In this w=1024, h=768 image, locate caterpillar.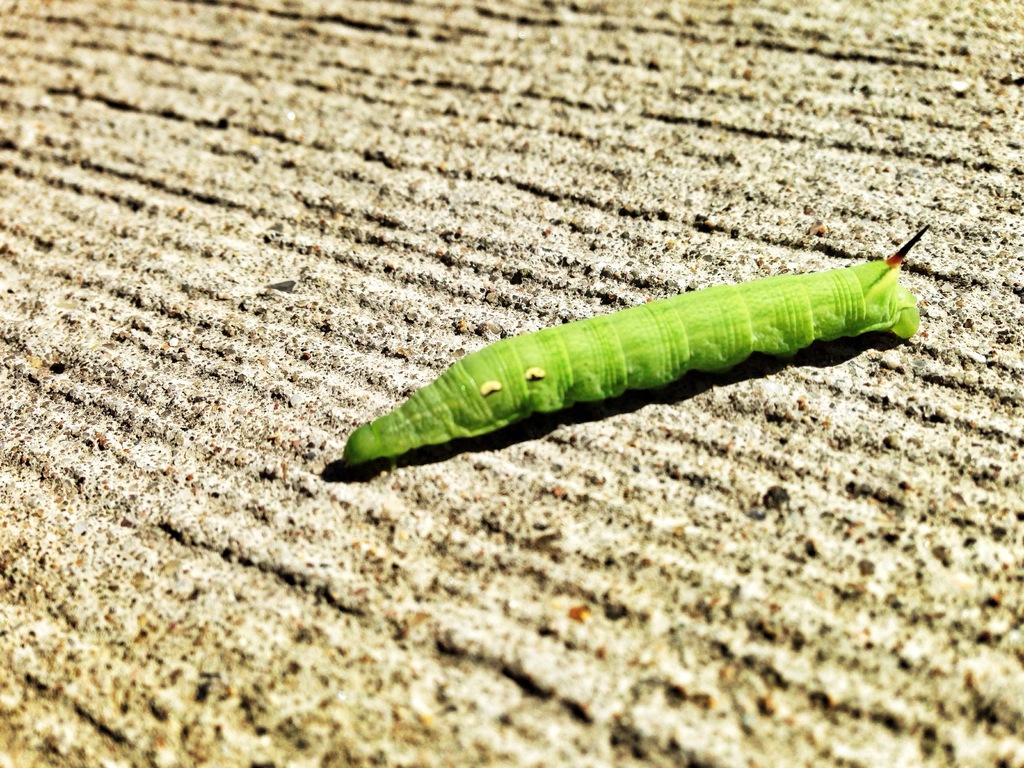
Bounding box: (343,224,925,467).
